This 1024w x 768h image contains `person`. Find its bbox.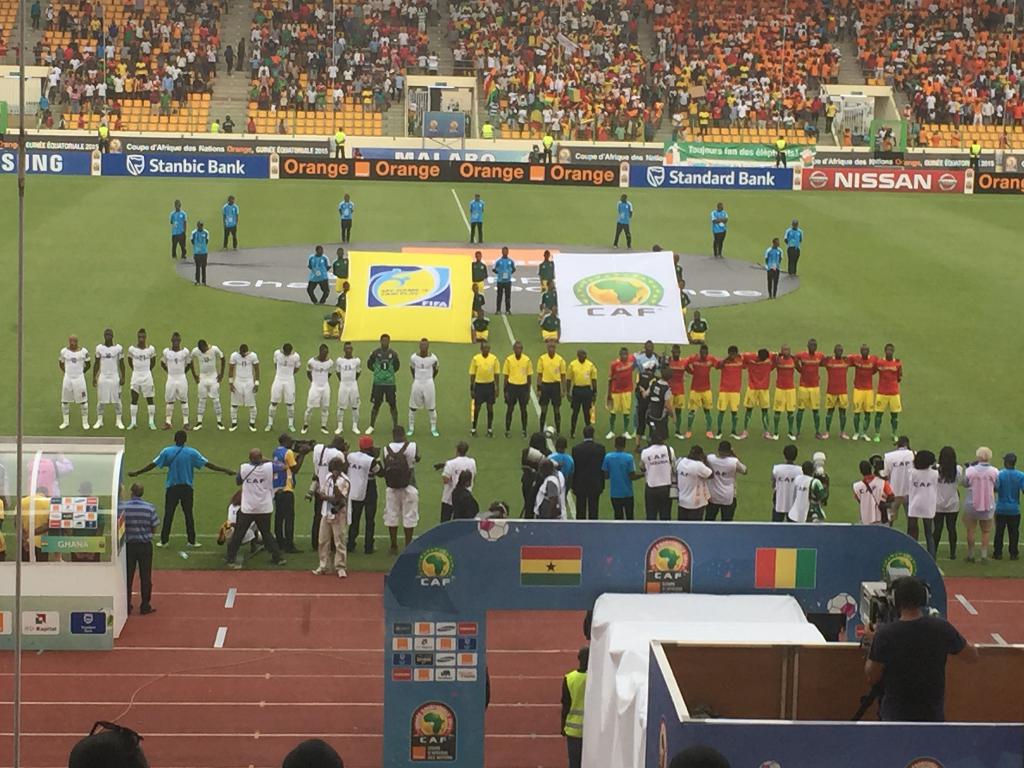
[x1=90, y1=326, x2=135, y2=431].
